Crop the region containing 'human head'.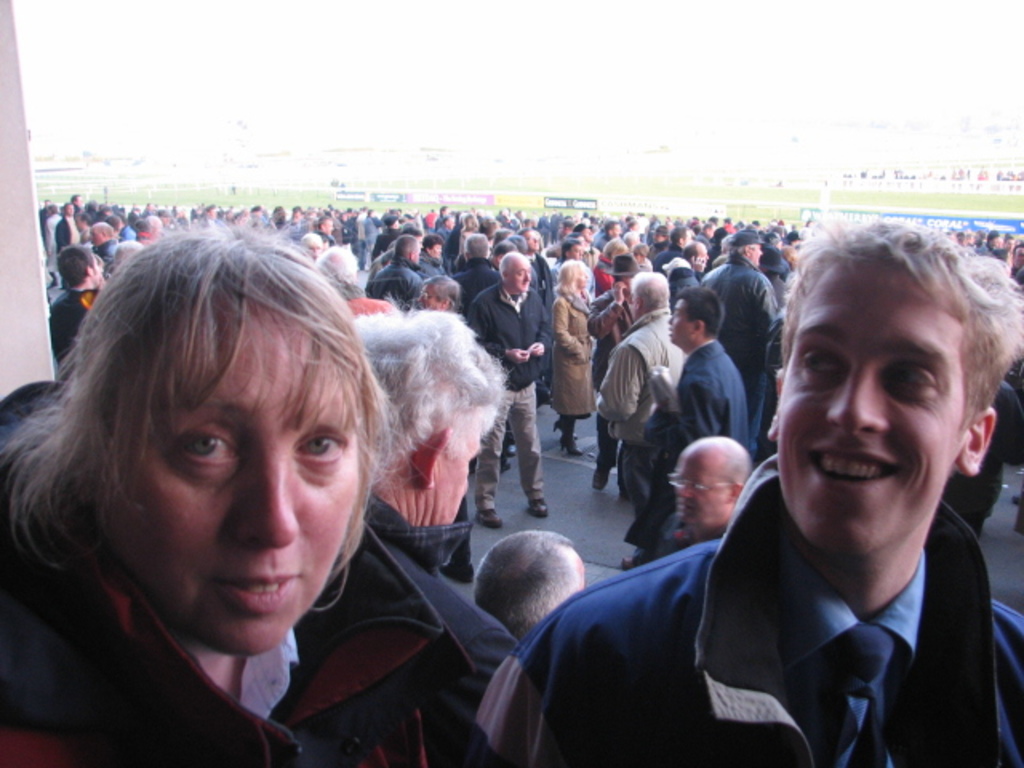
Crop region: 394 237 419 261.
